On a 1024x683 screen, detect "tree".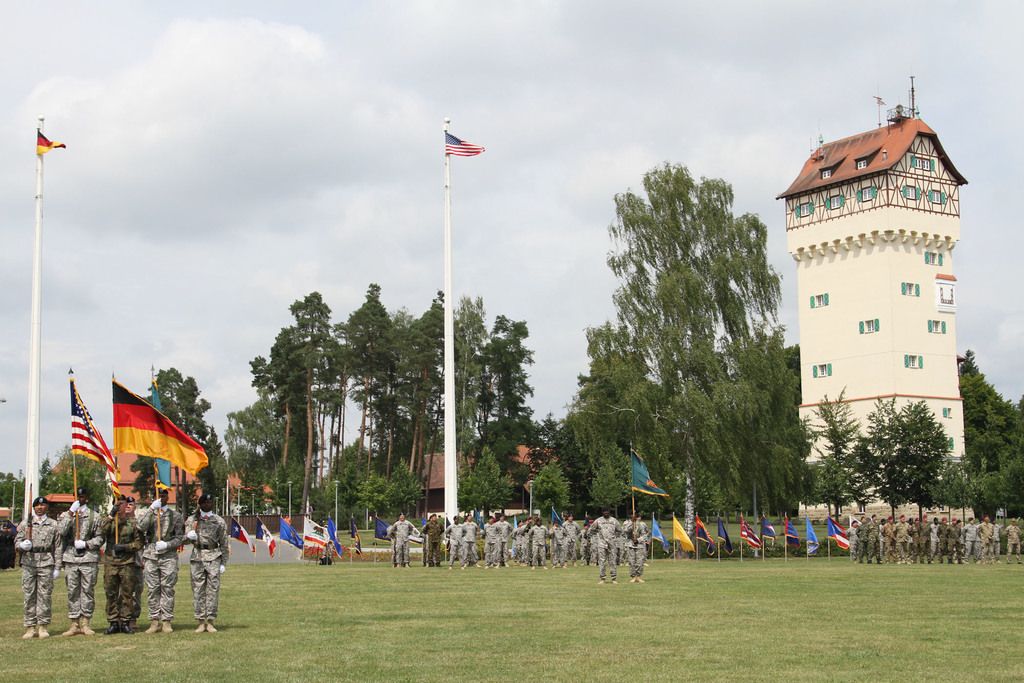
detection(37, 443, 108, 519).
